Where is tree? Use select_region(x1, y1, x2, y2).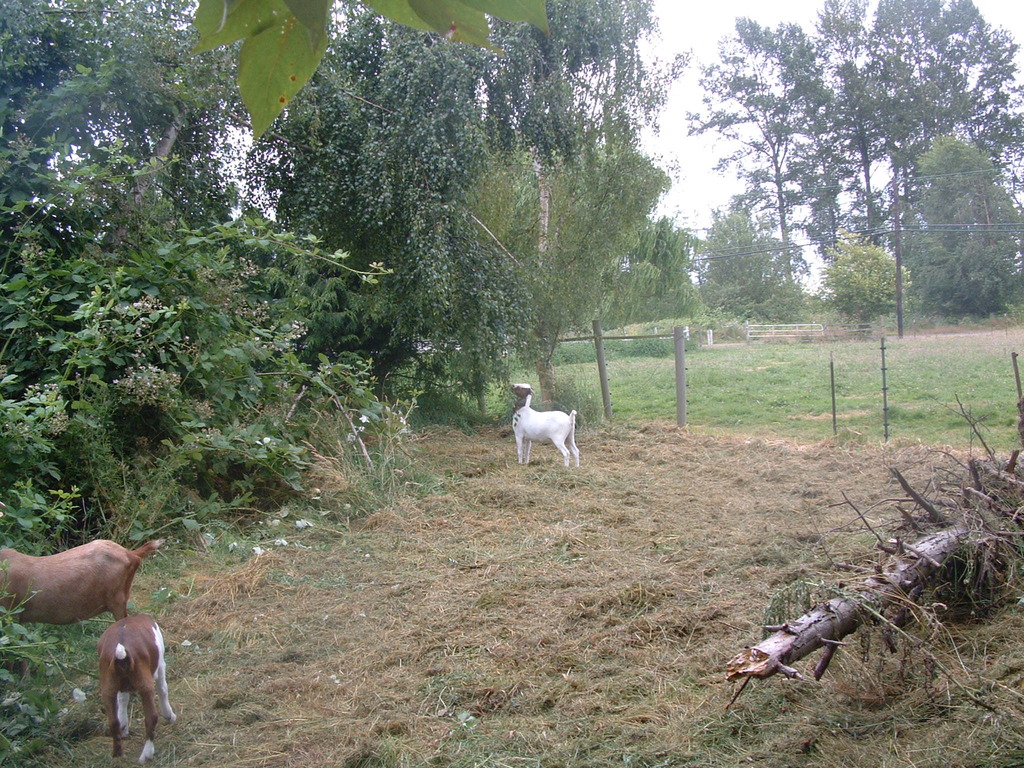
select_region(684, 0, 1023, 341).
